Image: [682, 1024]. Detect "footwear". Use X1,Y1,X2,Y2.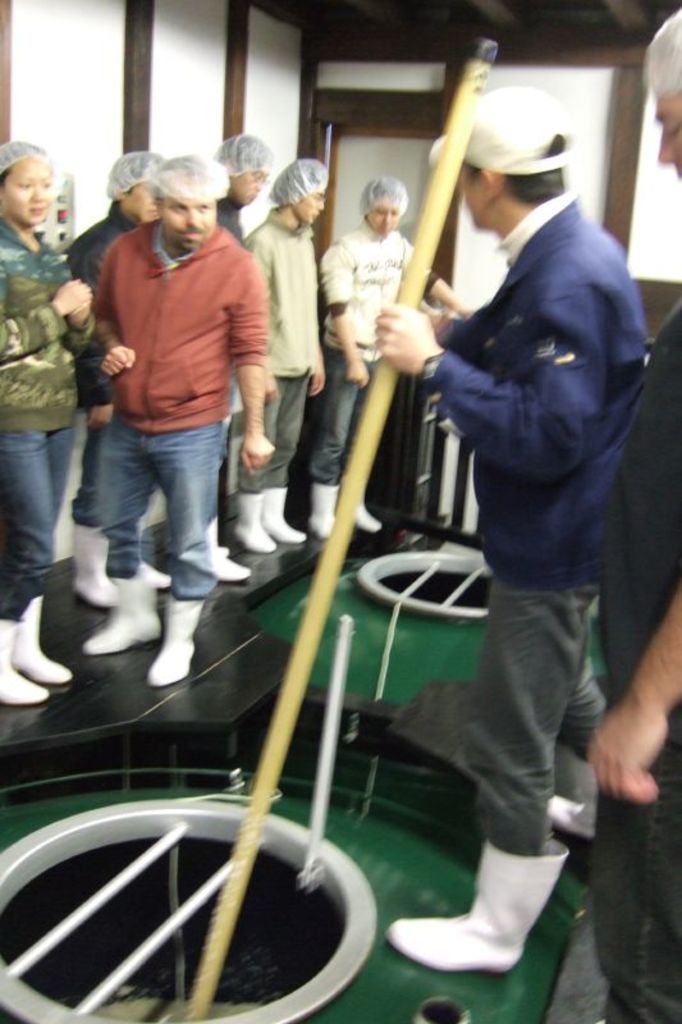
6,605,52,696.
